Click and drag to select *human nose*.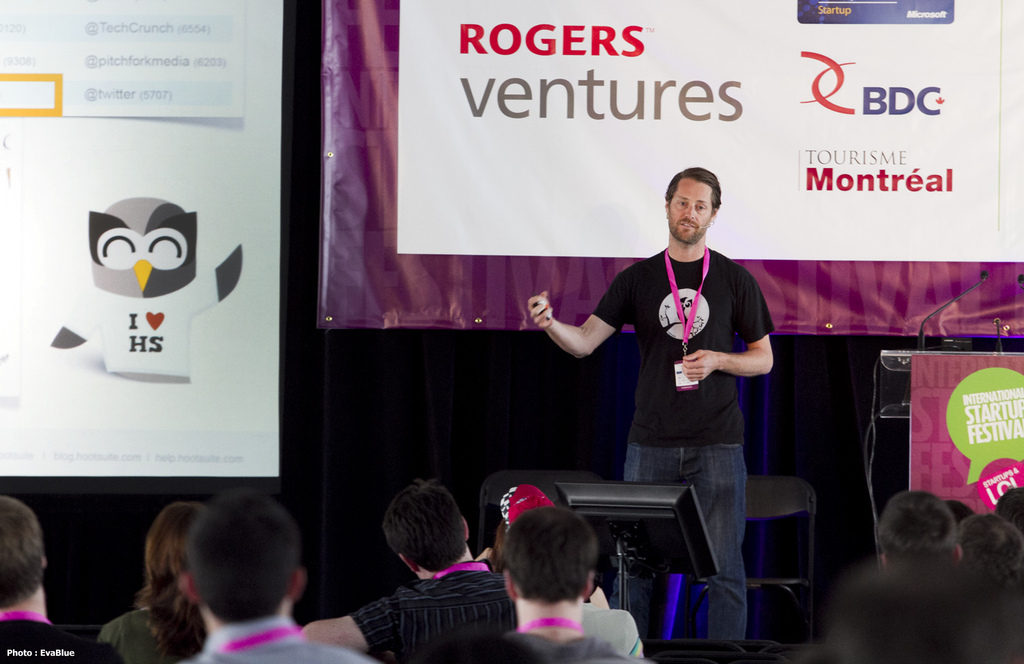
Selection: 683:206:698:217.
